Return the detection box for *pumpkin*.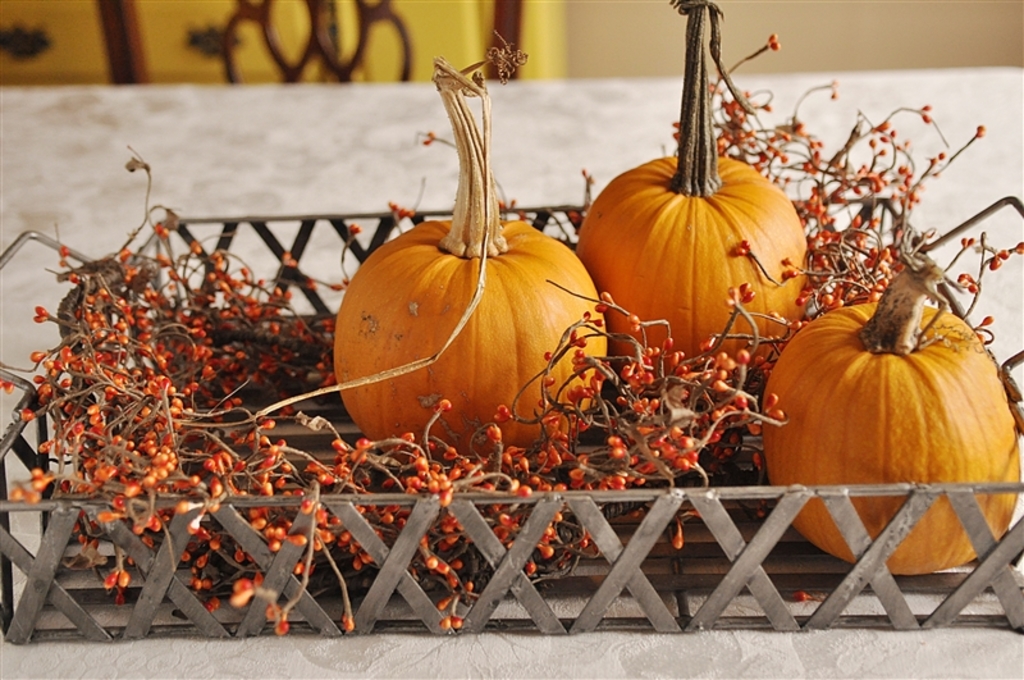
(572,0,808,382).
